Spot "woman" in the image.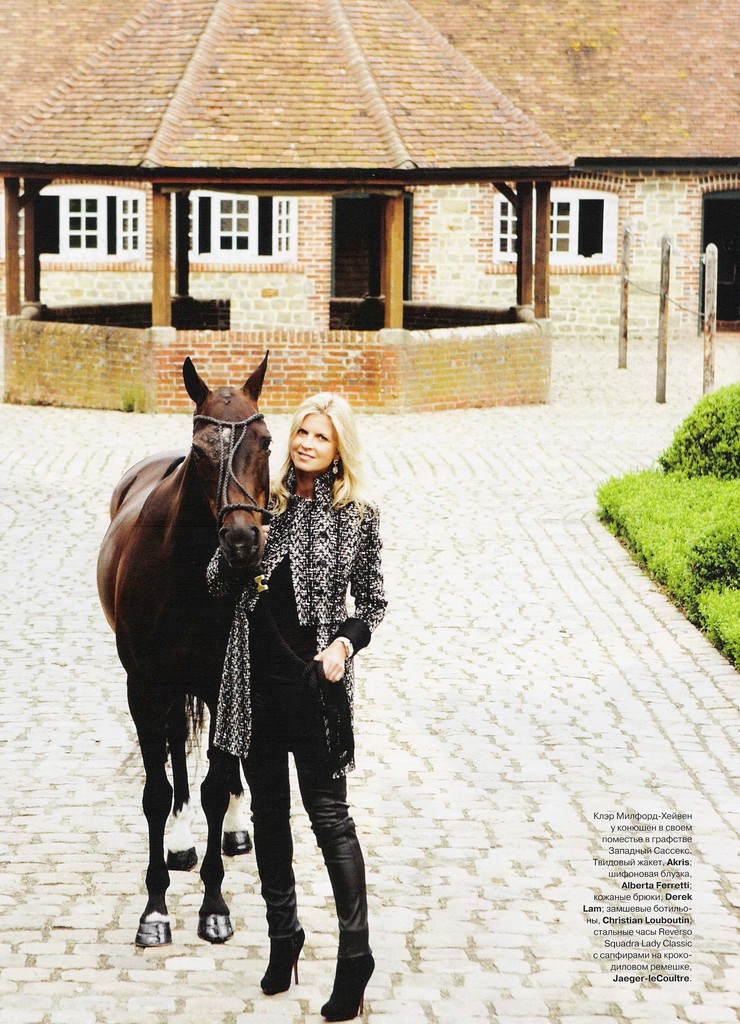
"woman" found at (x1=211, y1=369, x2=385, y2=989).
